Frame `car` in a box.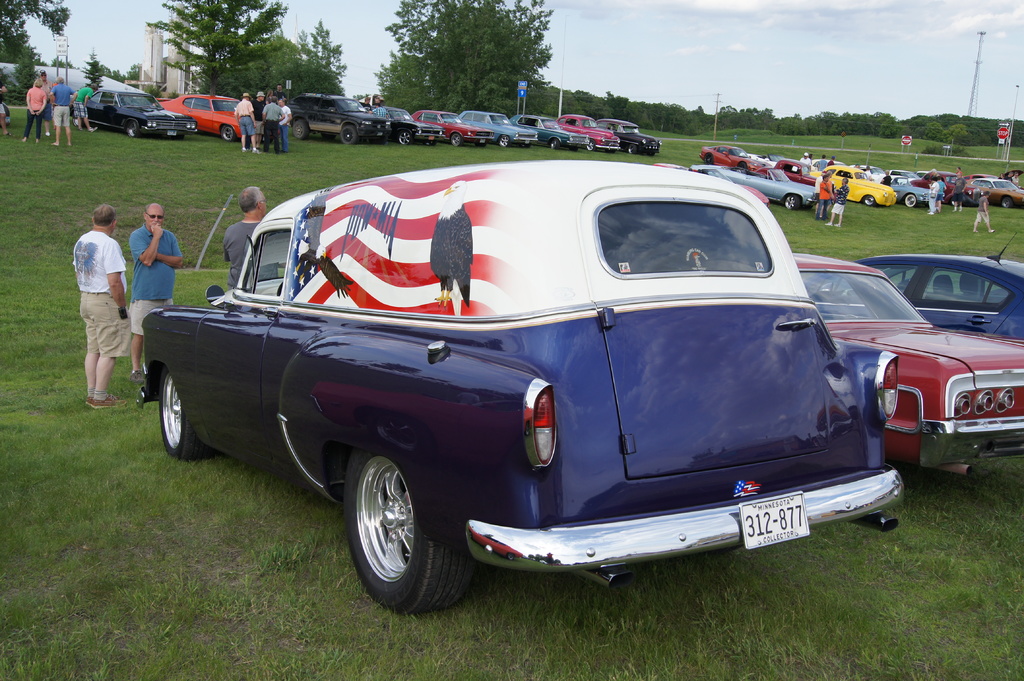
(x1=789, y1=239, x2=1023, y2=482).
